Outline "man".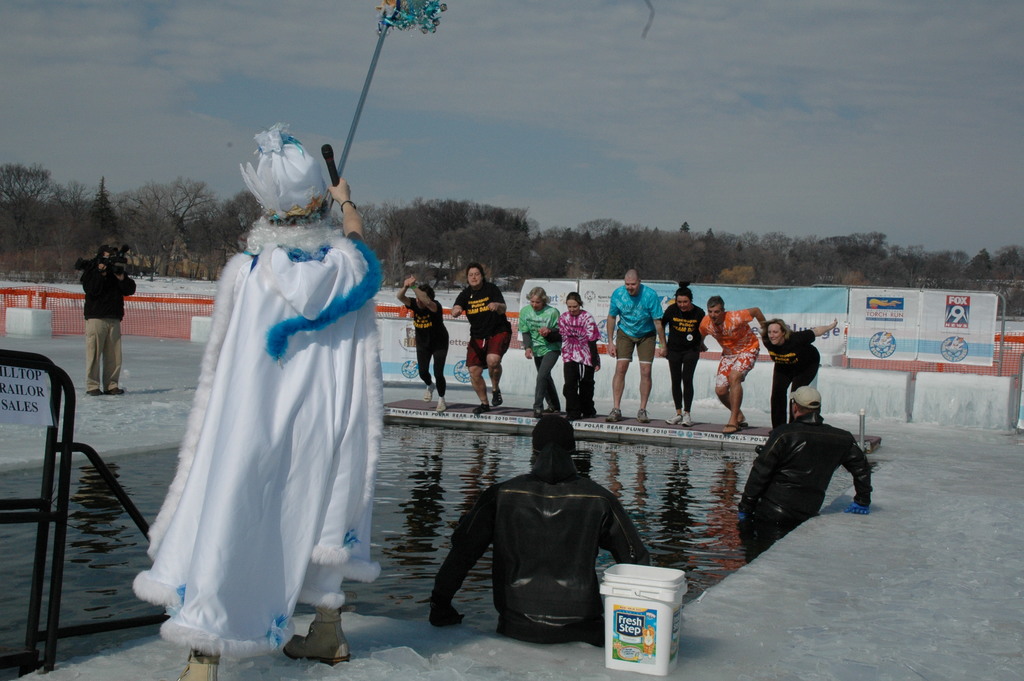
Outline: select_region(607, 270, 666, 426).
